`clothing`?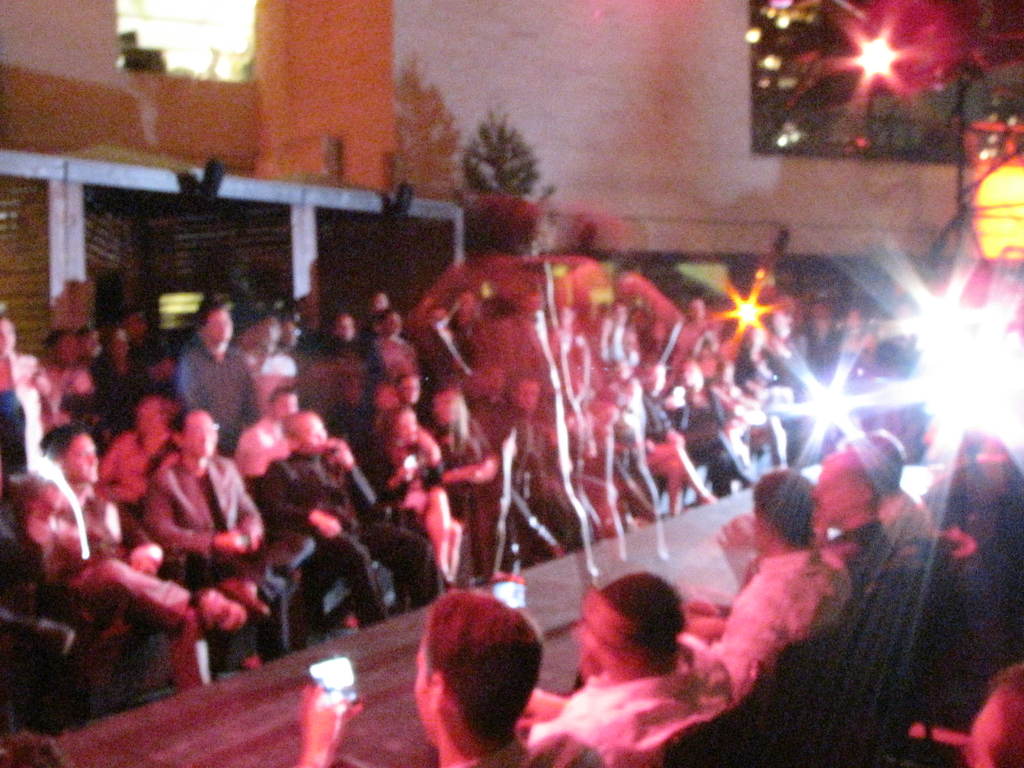
[x1=529, y1=641, x2=751, y2=766]
